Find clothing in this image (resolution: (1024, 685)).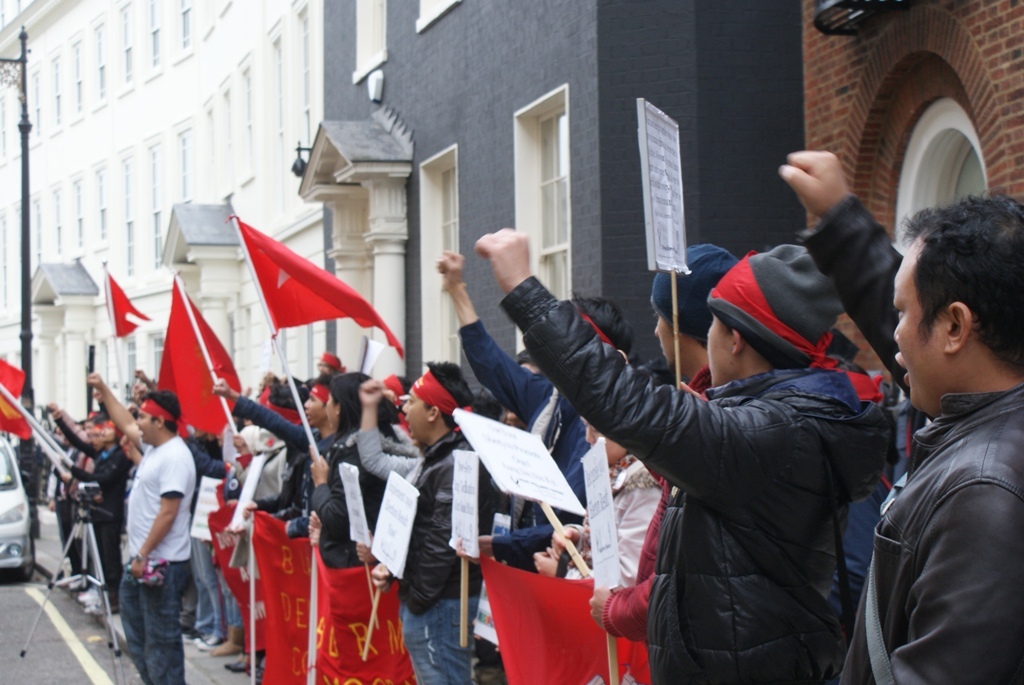
[left=352, top=420, right=432, bottom=472].
